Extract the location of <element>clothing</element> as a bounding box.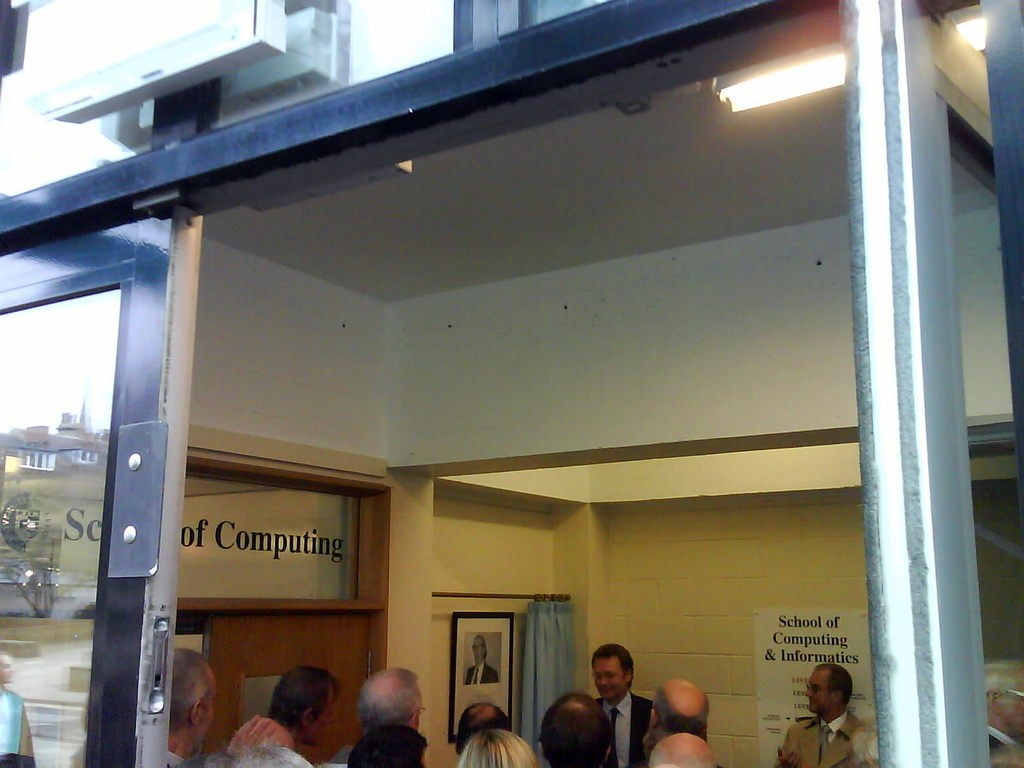
region(780, 716, 864, 767).
